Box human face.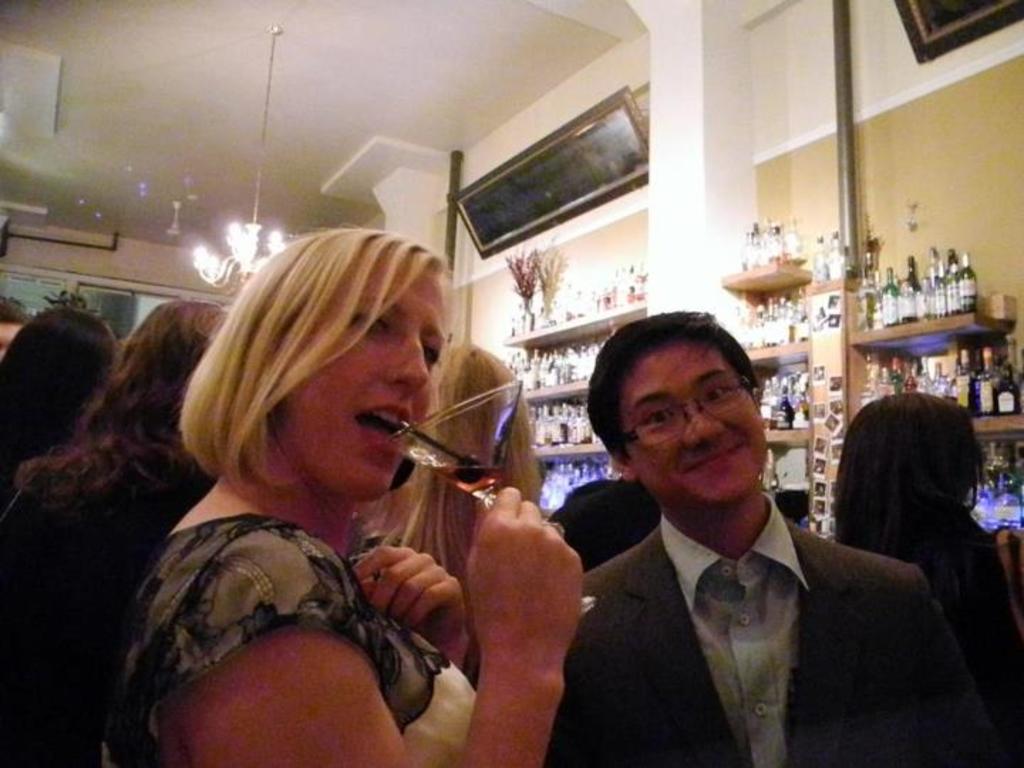
x1=630, y1=347, x2=771, y2=491.
